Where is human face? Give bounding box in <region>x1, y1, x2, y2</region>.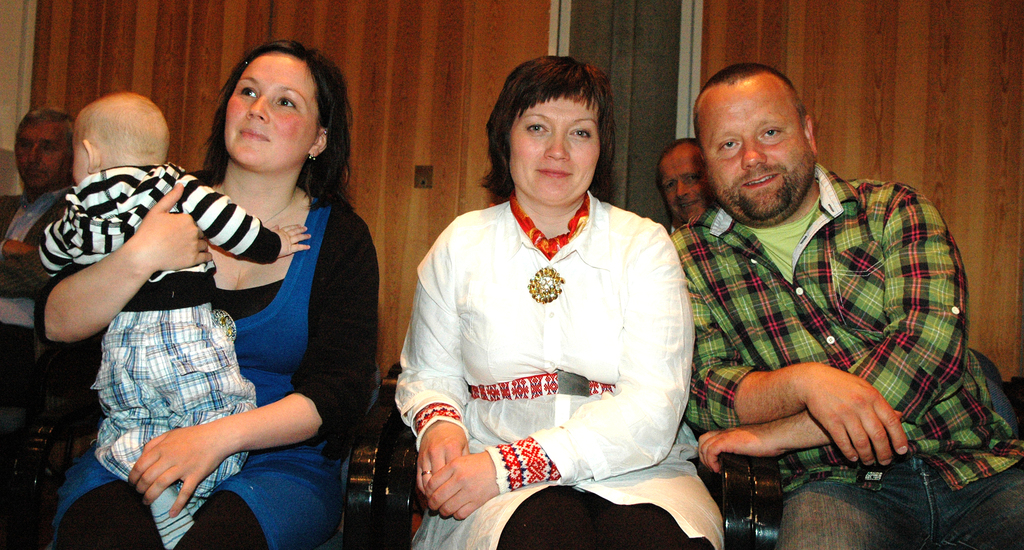
<region>506, 91, 607, 211</region>.
